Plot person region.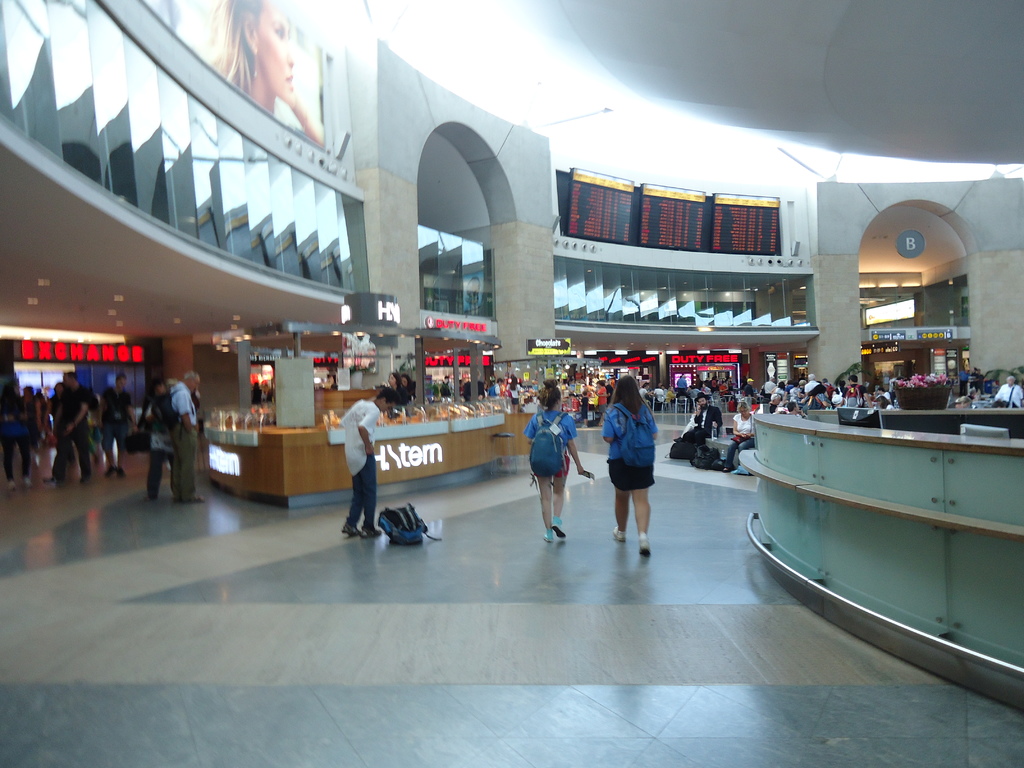
Plotted at [left=195, top=0, right=328, bottom=145].
